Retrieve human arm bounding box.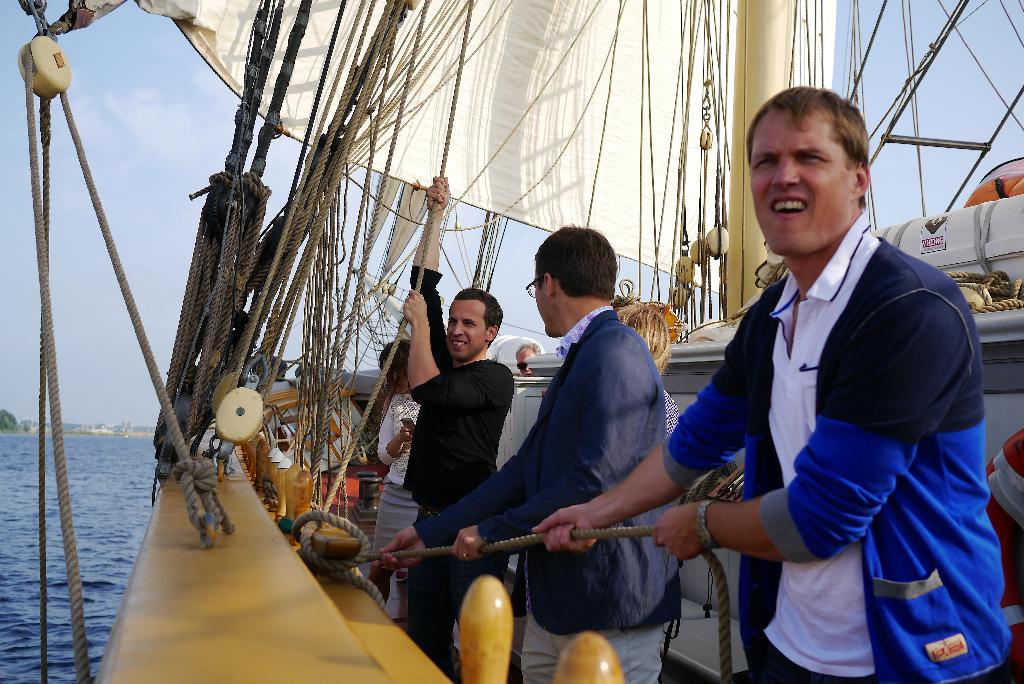
Bounding box: box=[375, 405, 550, 577].
